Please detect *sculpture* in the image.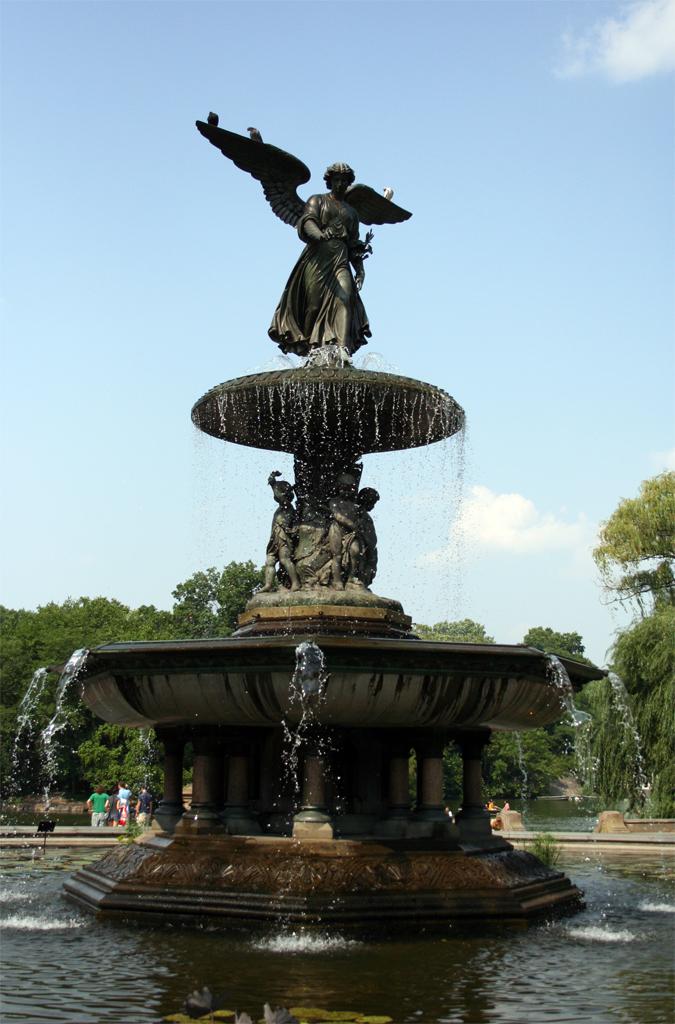
{"x1": 260, "y1": 468, "x2": 311, "y2": 597}.
